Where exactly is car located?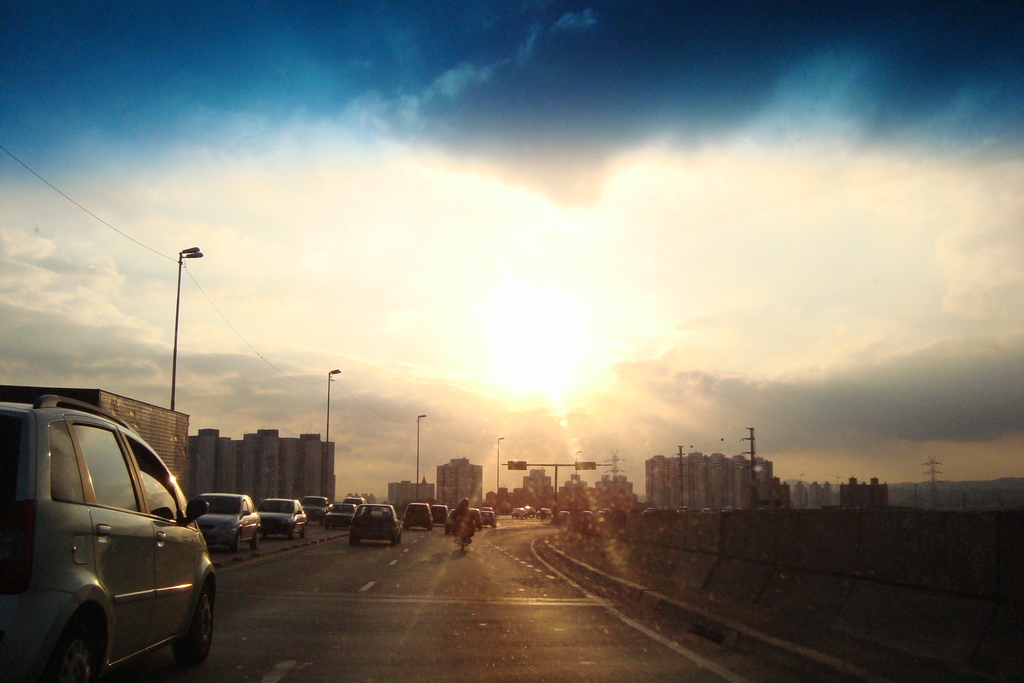
Its bounding box is [404,499,435,529].
